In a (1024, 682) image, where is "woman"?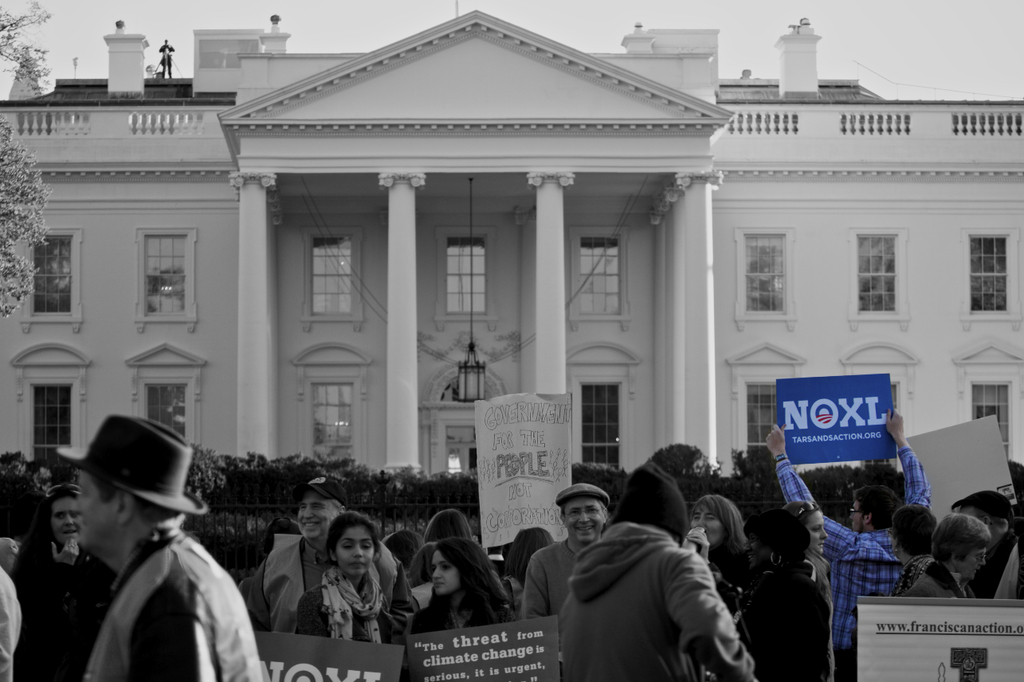
detection(388, 526, 513, 649).
